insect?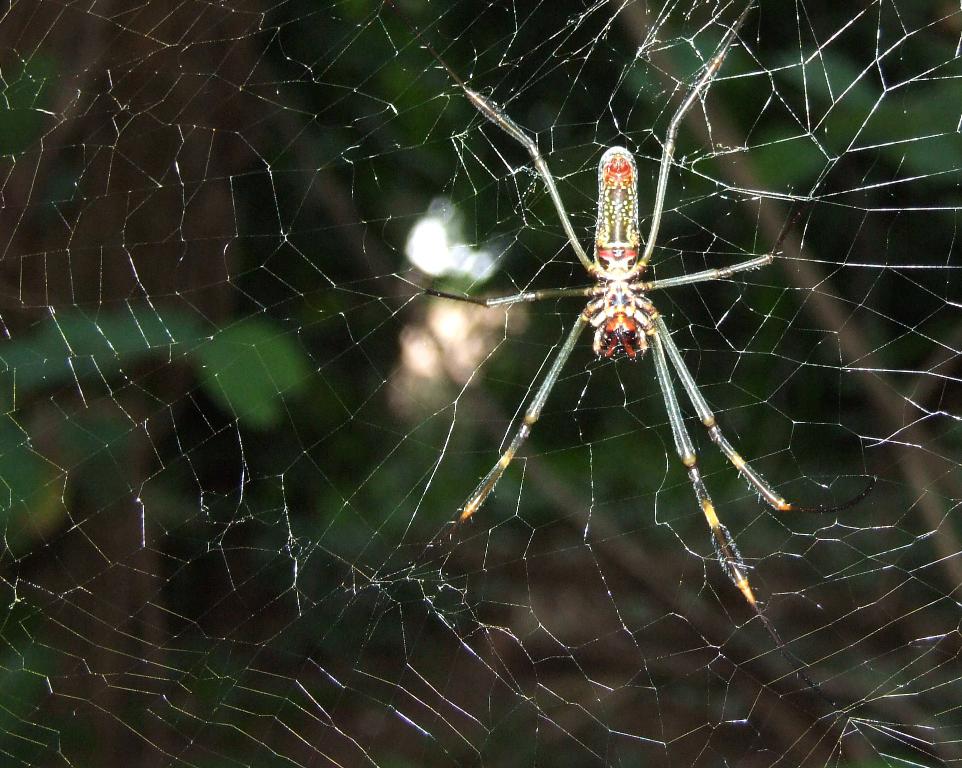
Rect(391, 23, 882, 720)
